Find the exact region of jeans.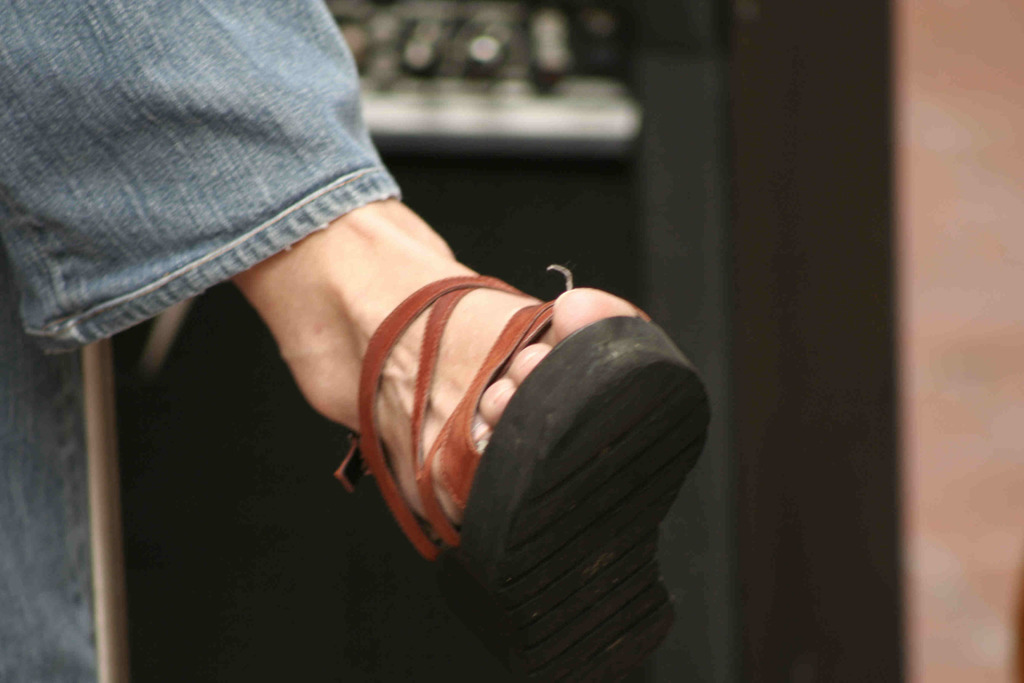
Exact region: (left=0, top=0, right=401, bottom=352).
